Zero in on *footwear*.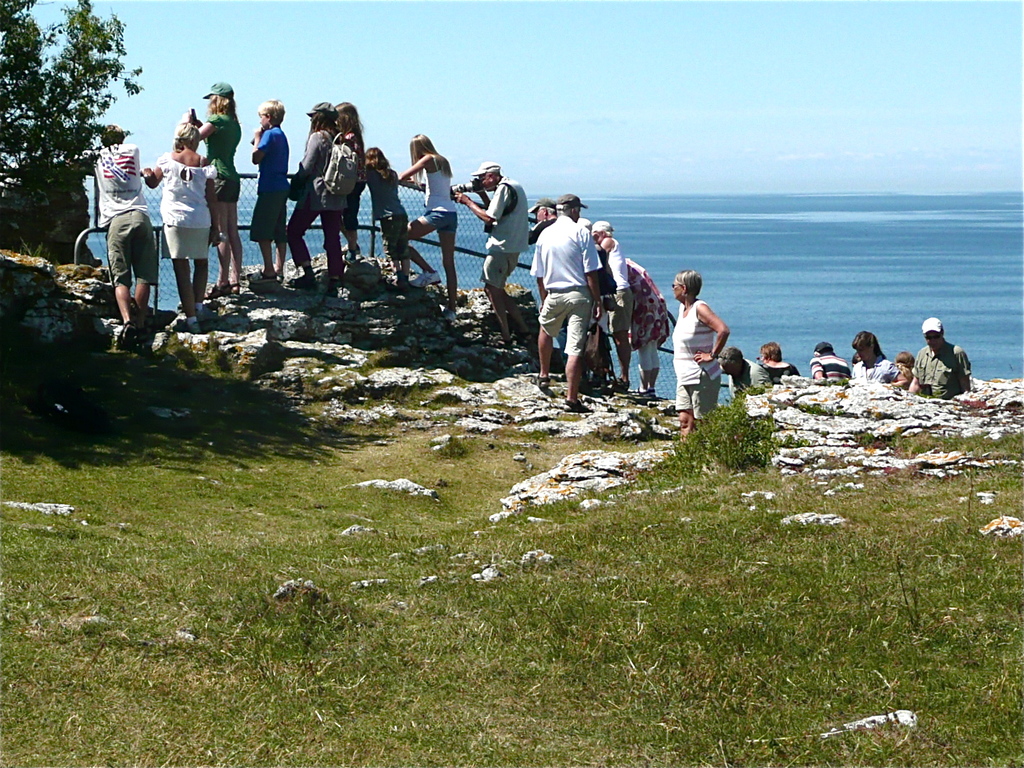
Zeroed in: x1=410, y1=270, x2=443, y2=288.
